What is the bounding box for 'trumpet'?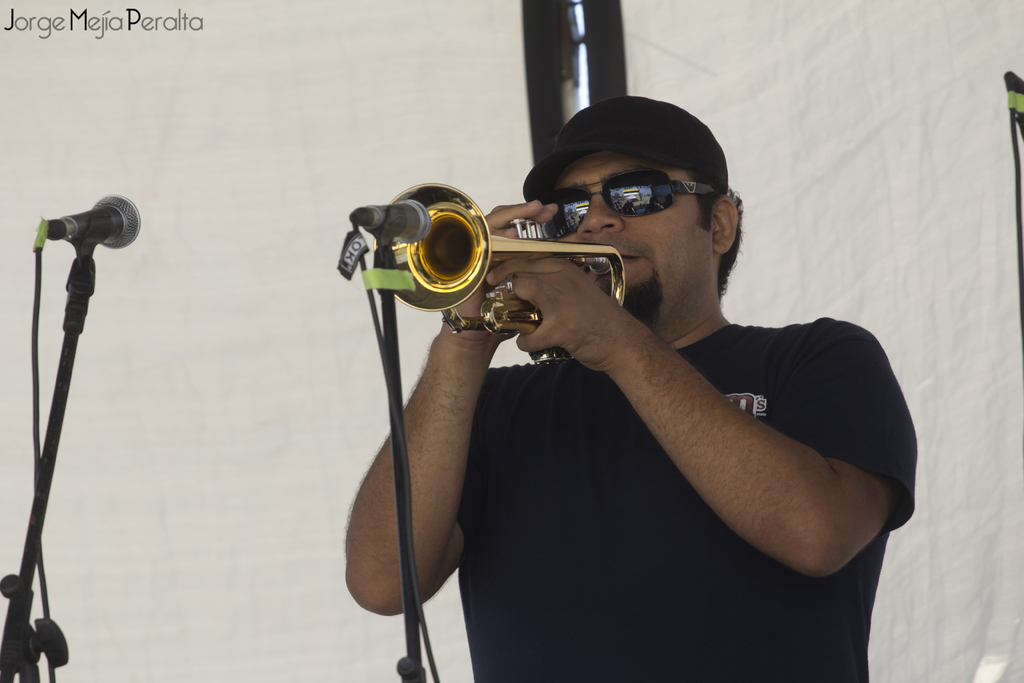
BBox(371, 179, 628, 336).
